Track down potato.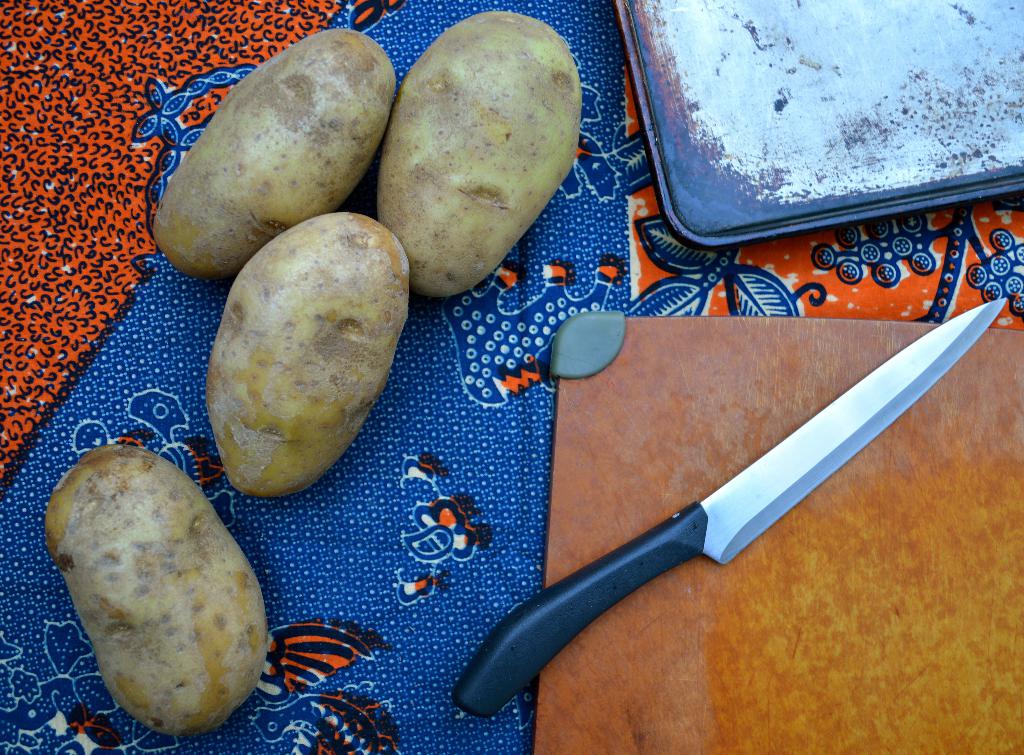
Tracked to <box>207,212,413,501</box>.
